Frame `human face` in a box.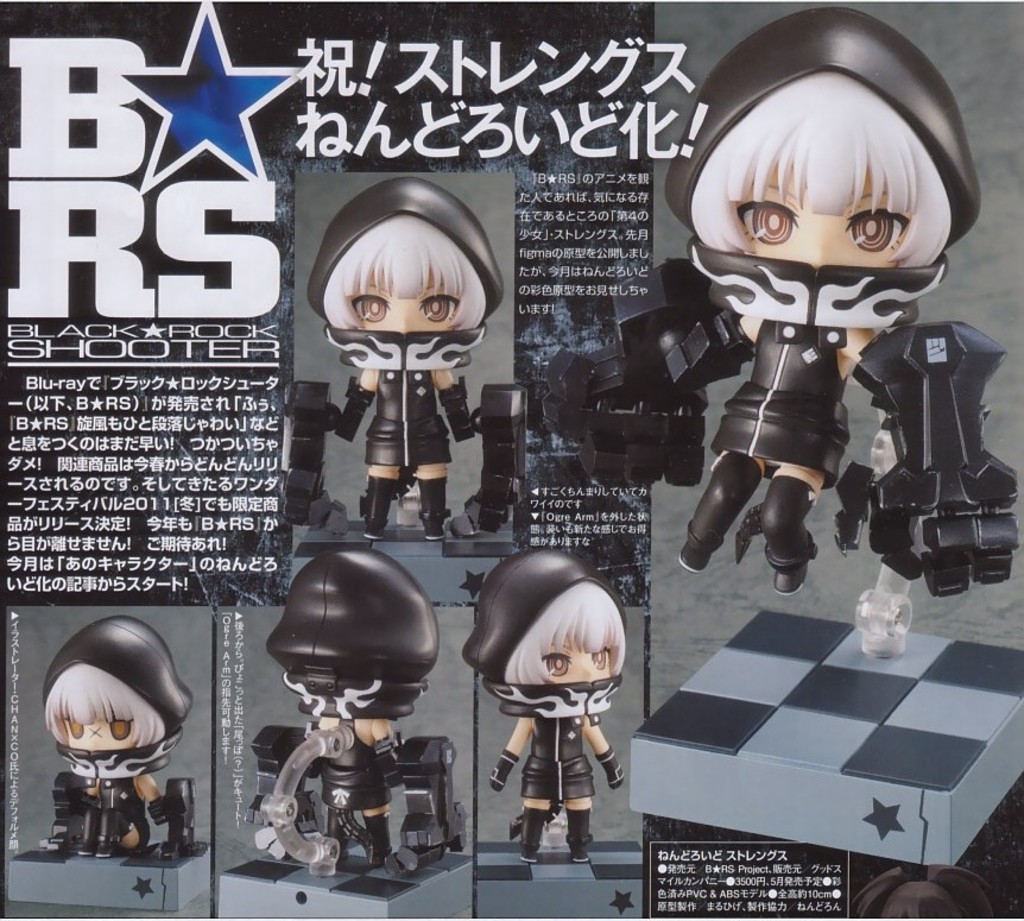
BBox(729, 157, 914, 265).
